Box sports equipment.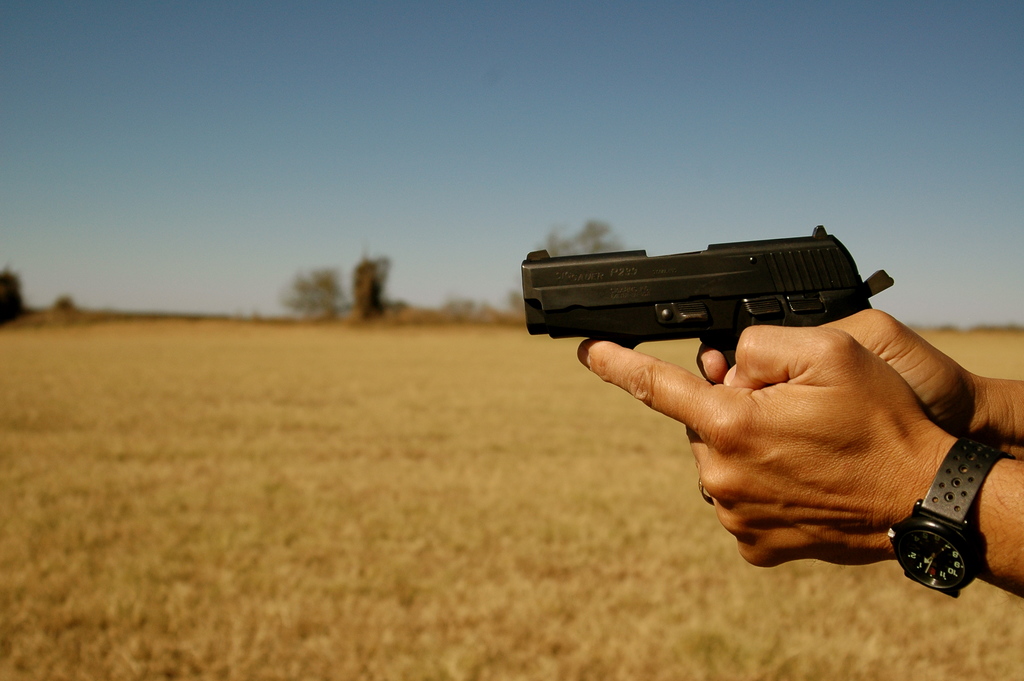
left=518, top=218, right=896, bottom=382.
